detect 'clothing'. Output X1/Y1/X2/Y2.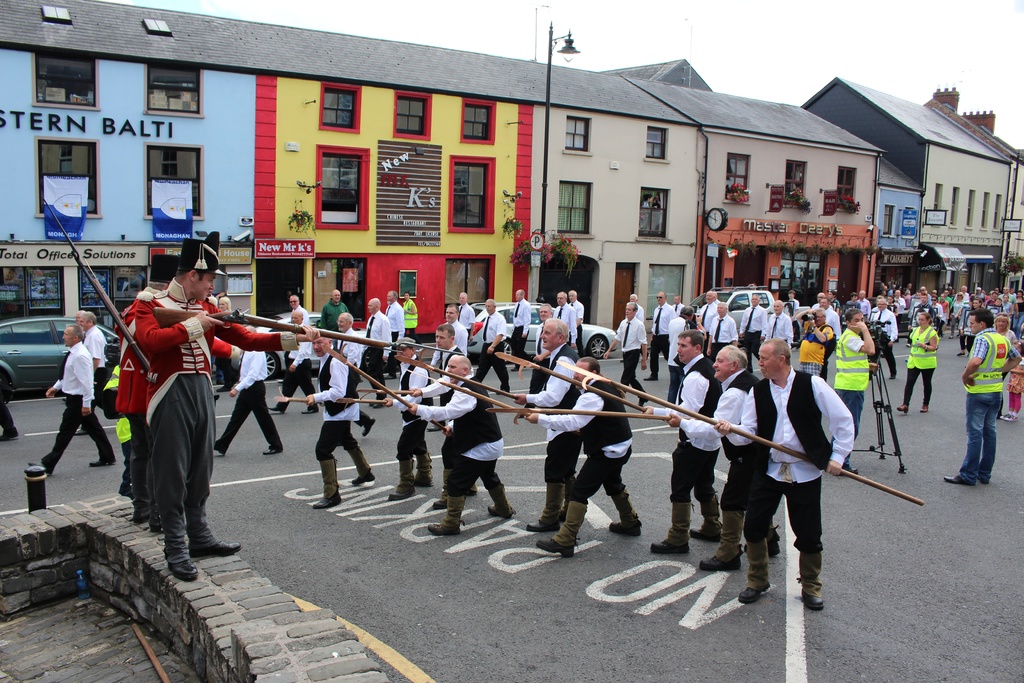
135/277/302/559.
